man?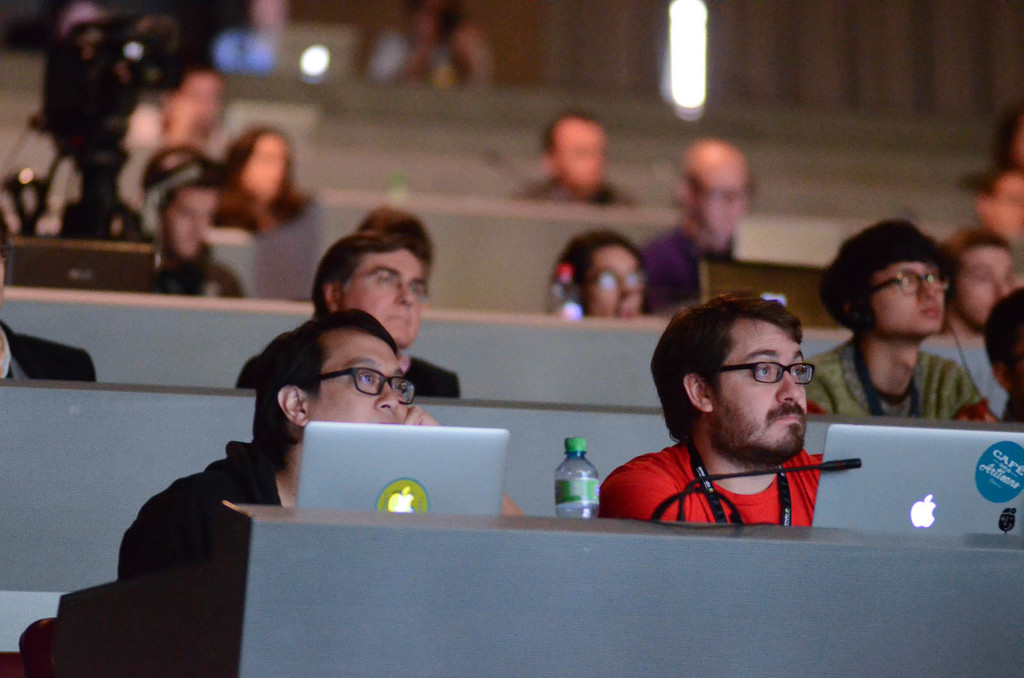
x1=805 y1=218 x2=1001 y2=421
